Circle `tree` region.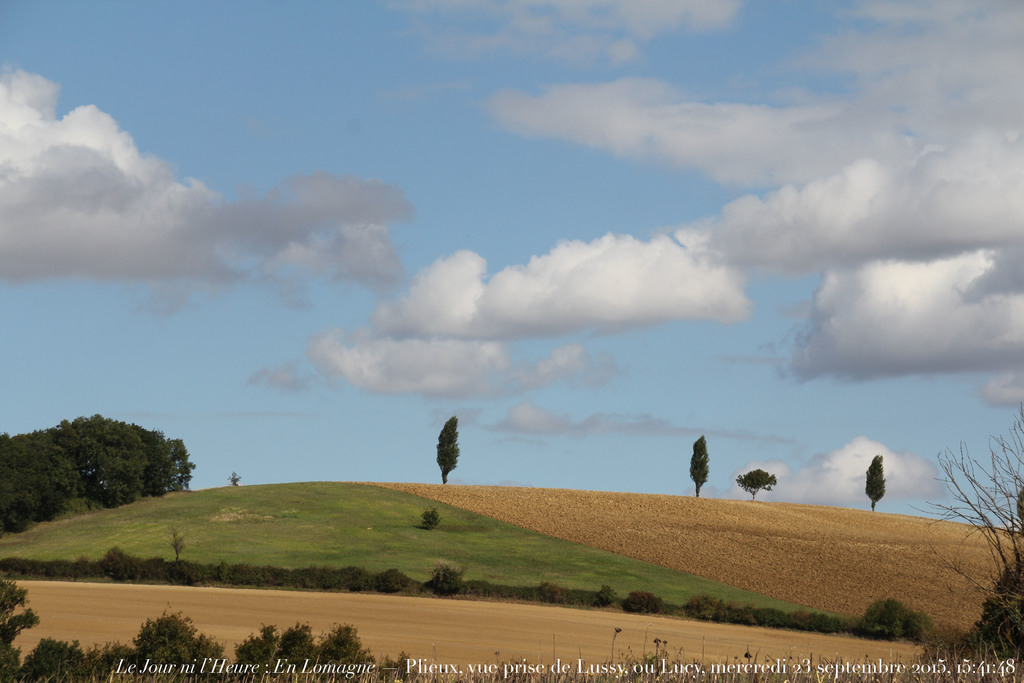
Region: [left=420, top=422, right=475, bottom=496].
